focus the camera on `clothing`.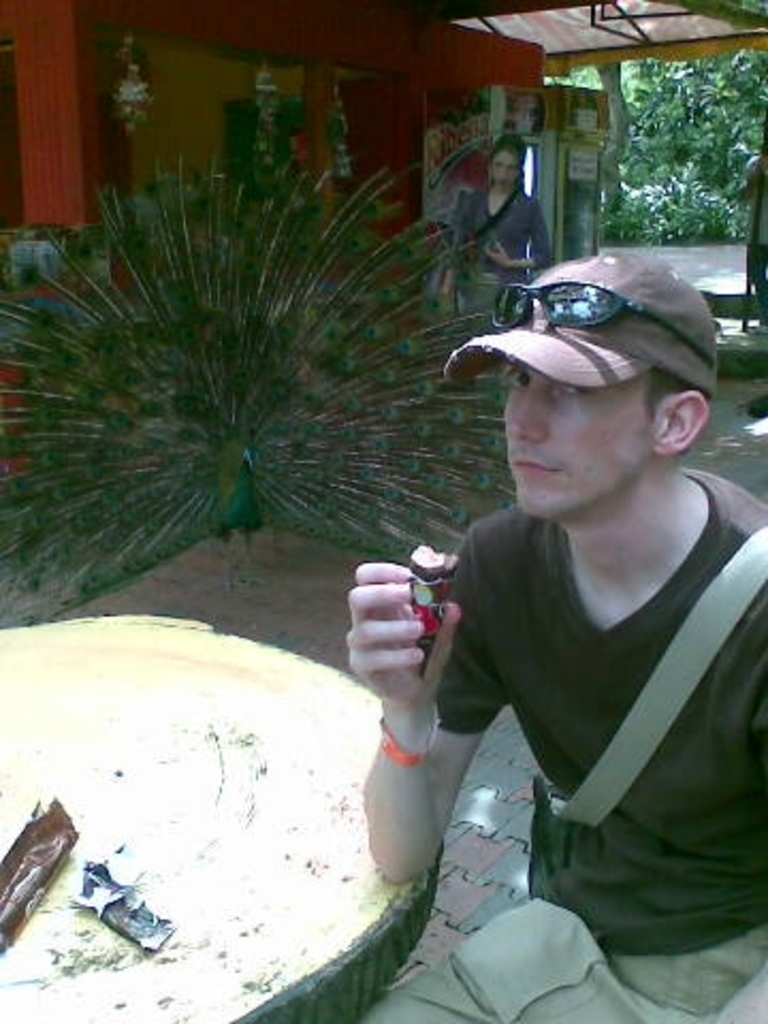
Focus region: 414:427:764:971.
